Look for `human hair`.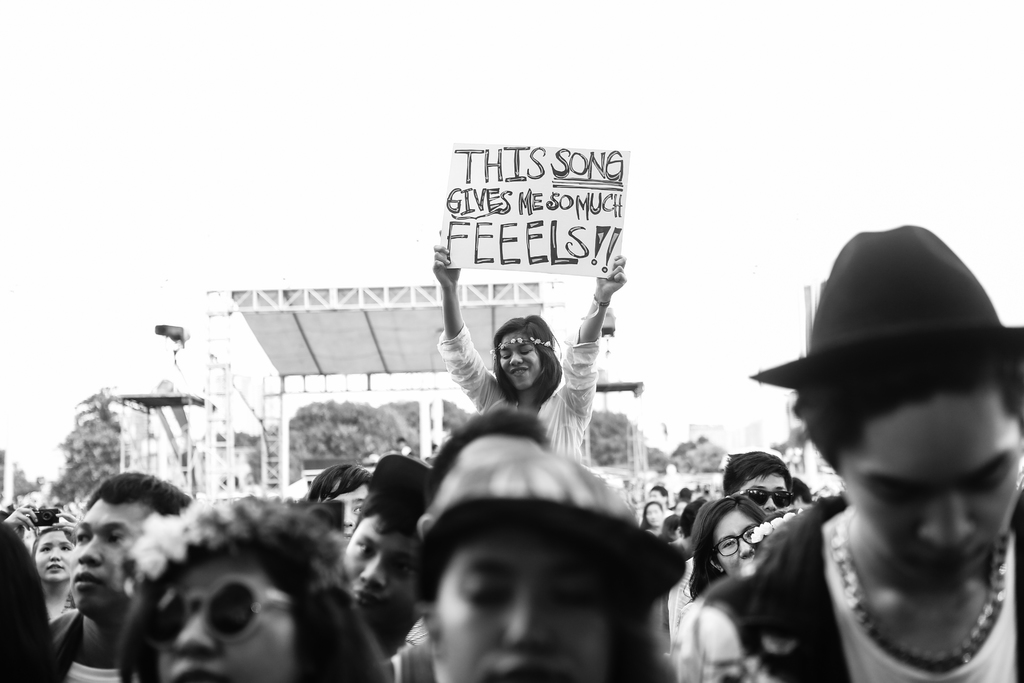
Found: x1=84, y1=467, x2=194, y2=521.
